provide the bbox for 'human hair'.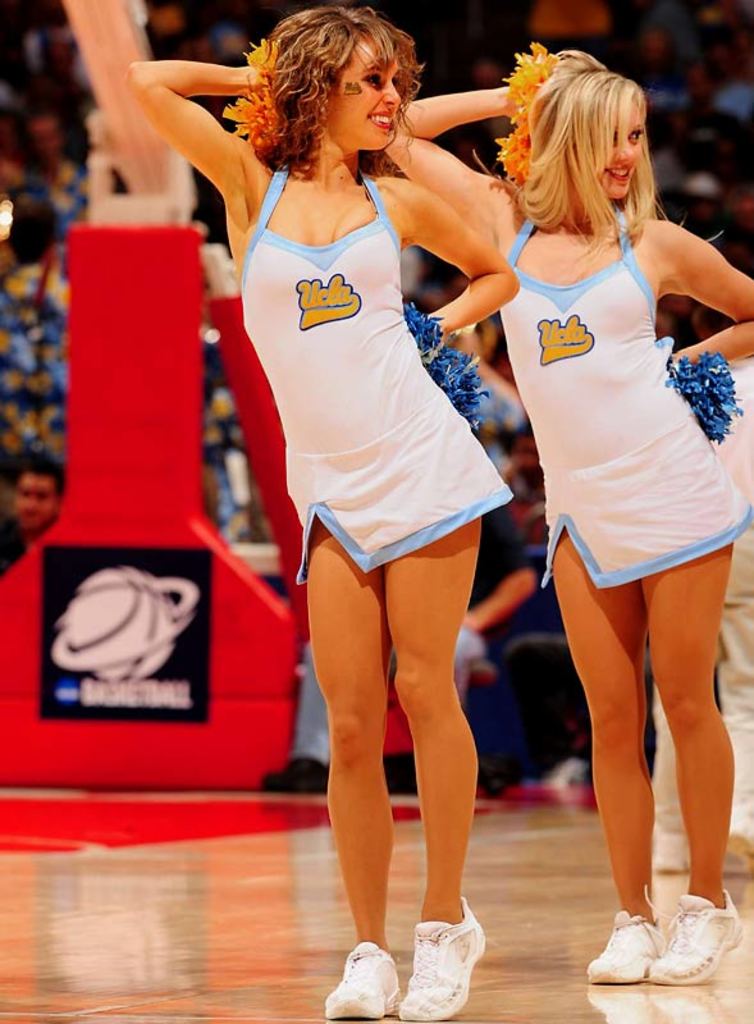
x1=495, y1=40, x2=667, y2=244.
